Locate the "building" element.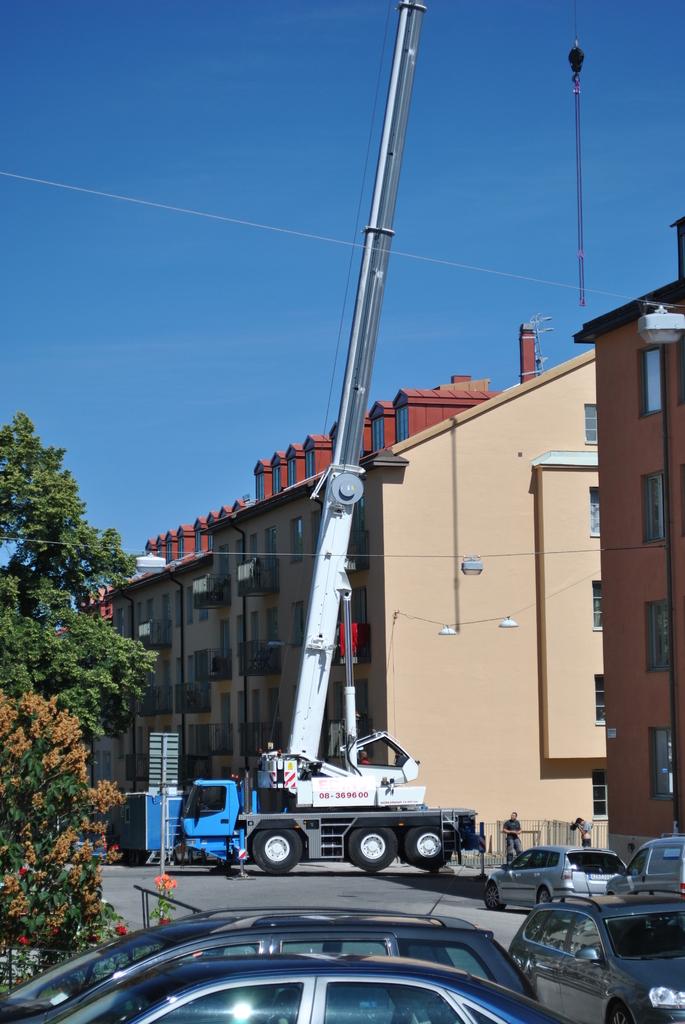
Element bbox: select_region(560, 218, 684, 874).
